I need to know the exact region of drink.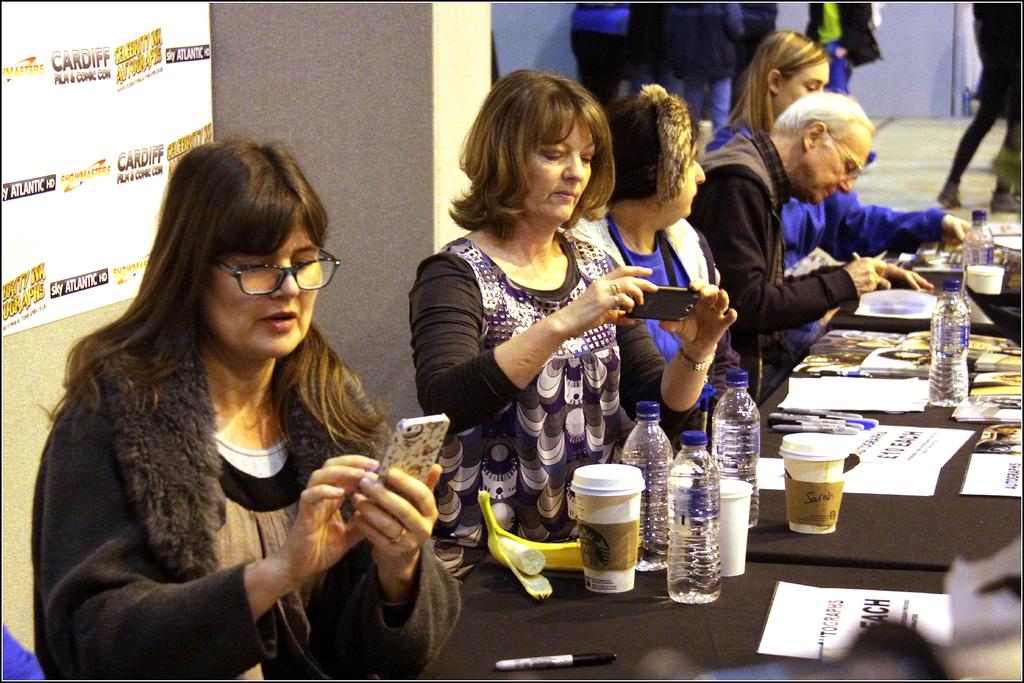
Region: 666 470 718 611.
